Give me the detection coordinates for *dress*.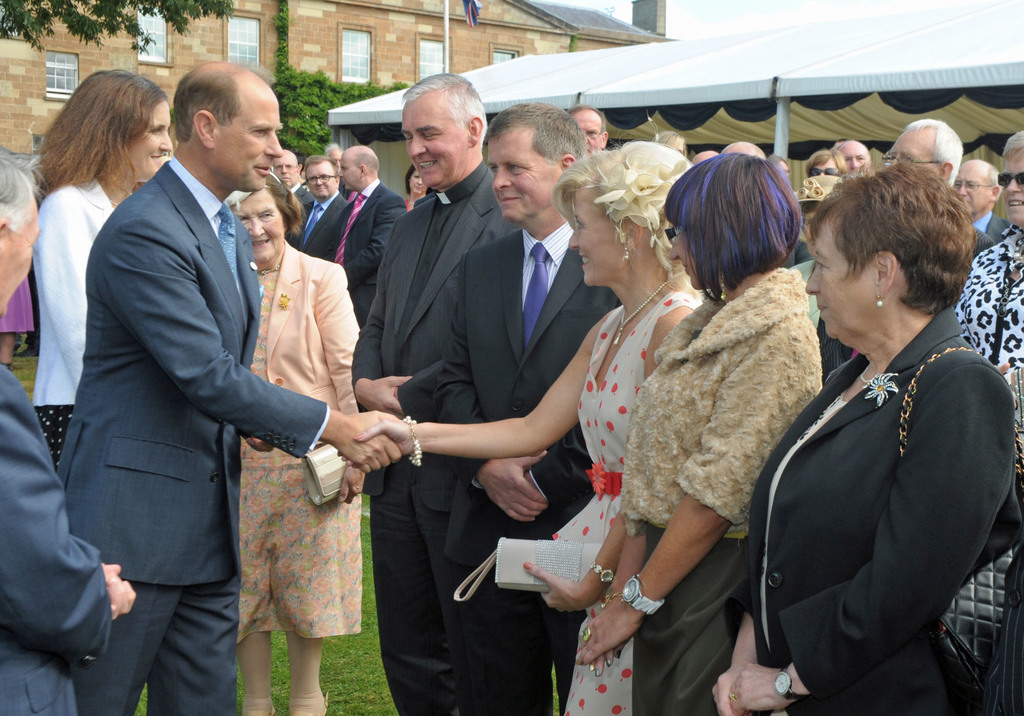
bbox=(560, 294, 699, 715).
